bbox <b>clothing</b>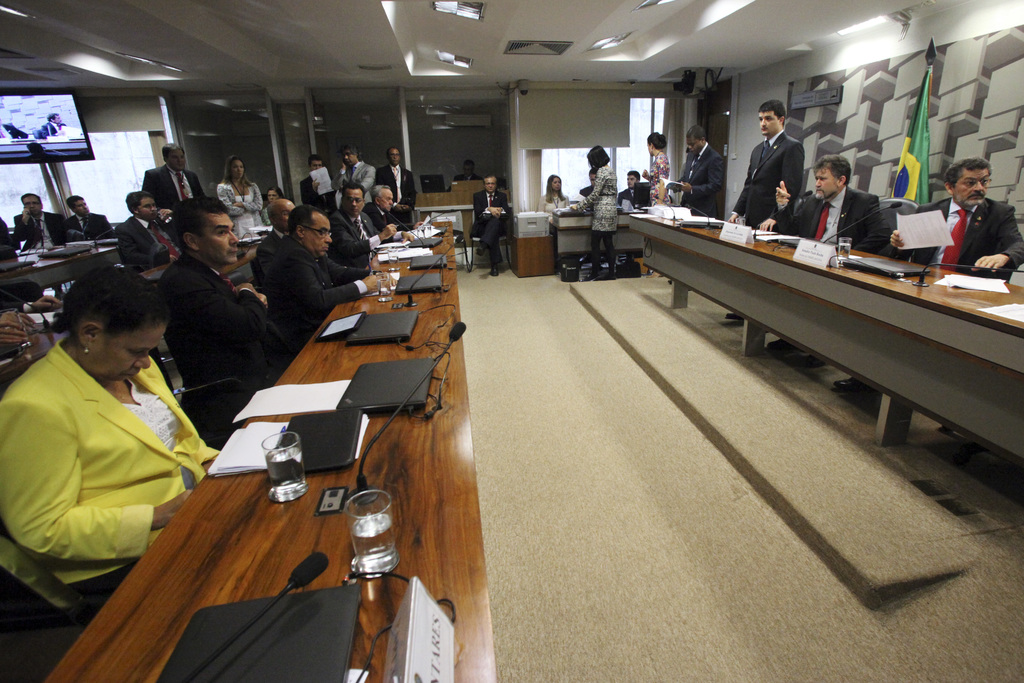
615:183:648:205
